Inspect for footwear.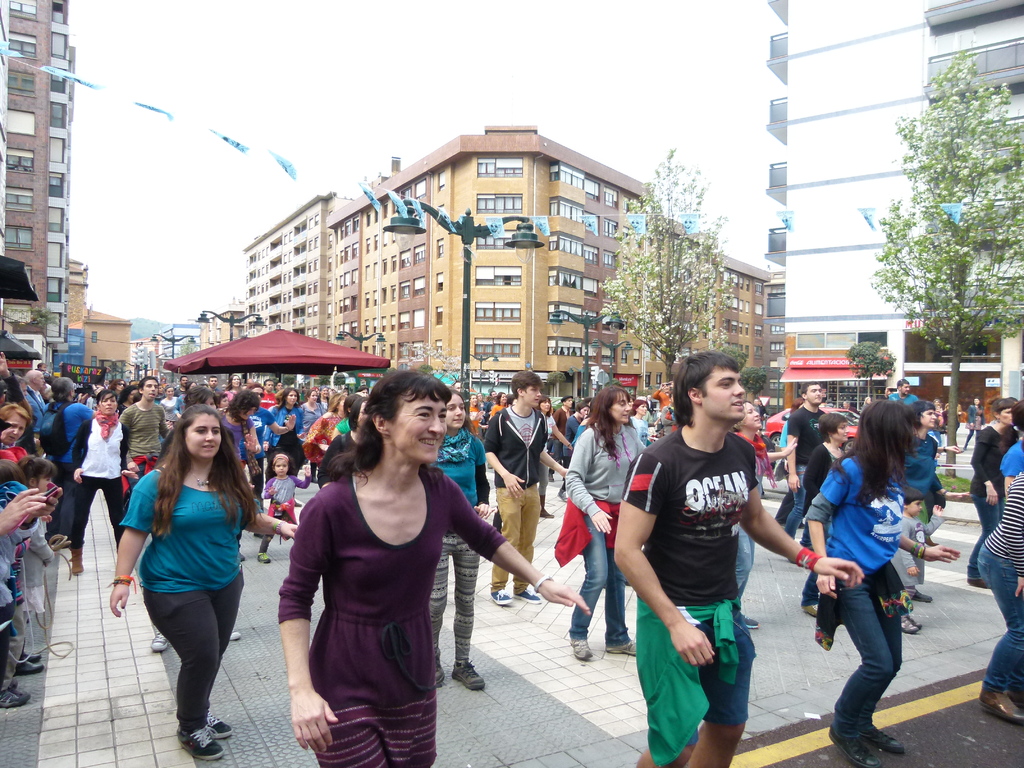
Inspection: (x1=0, y1=691, x2=22, y2=710).
